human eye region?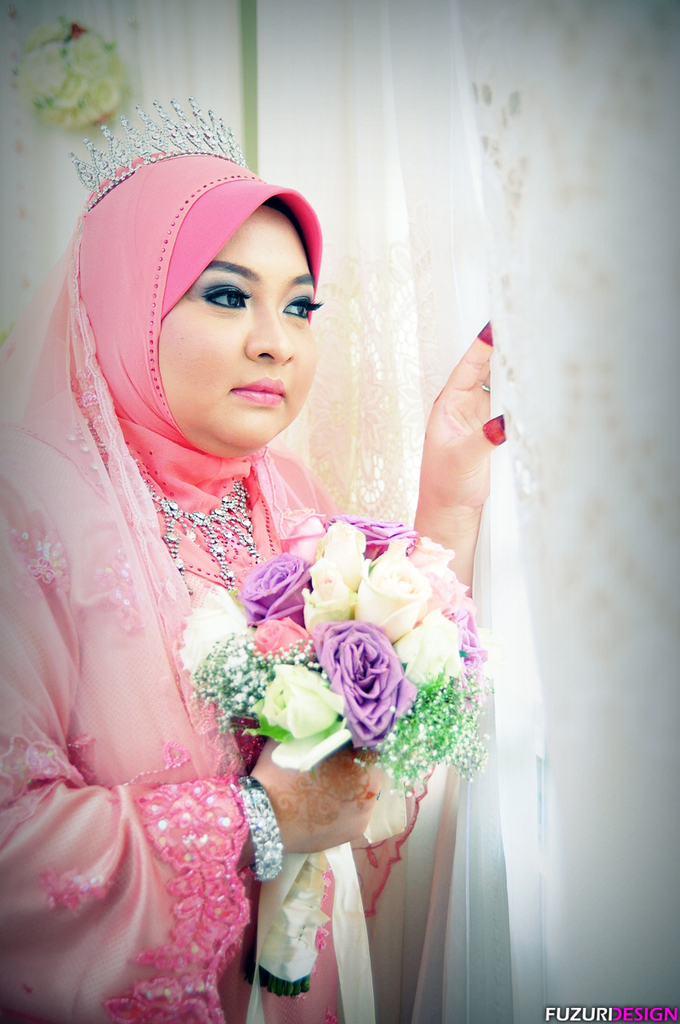
crop(195, 281, 250, 320)
